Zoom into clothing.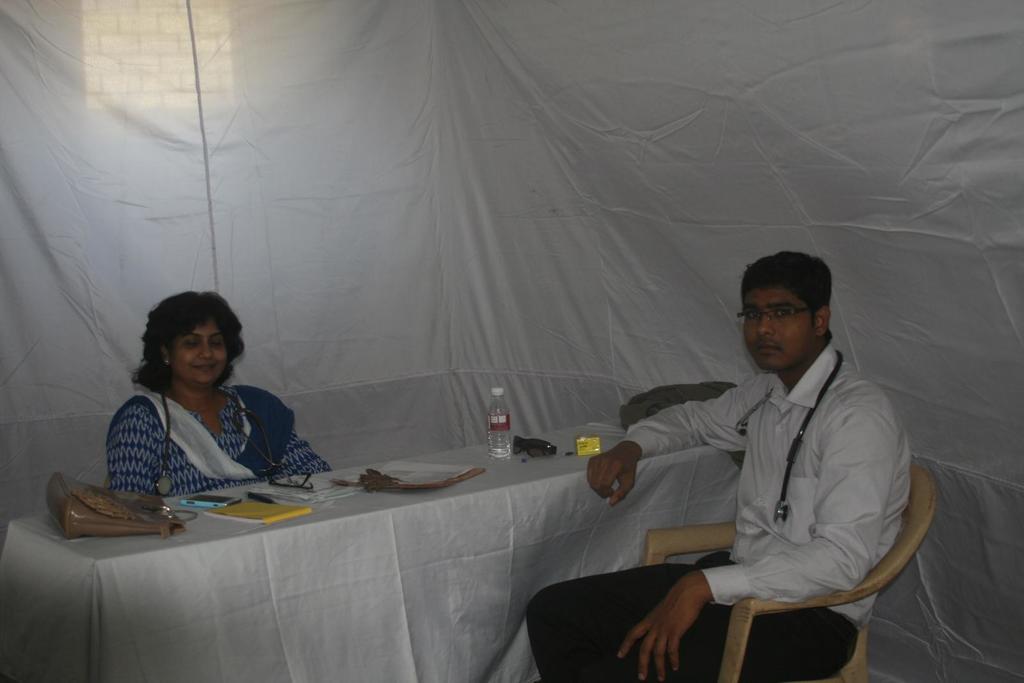
Zoom target: detection(525, 341, 911, 682).
